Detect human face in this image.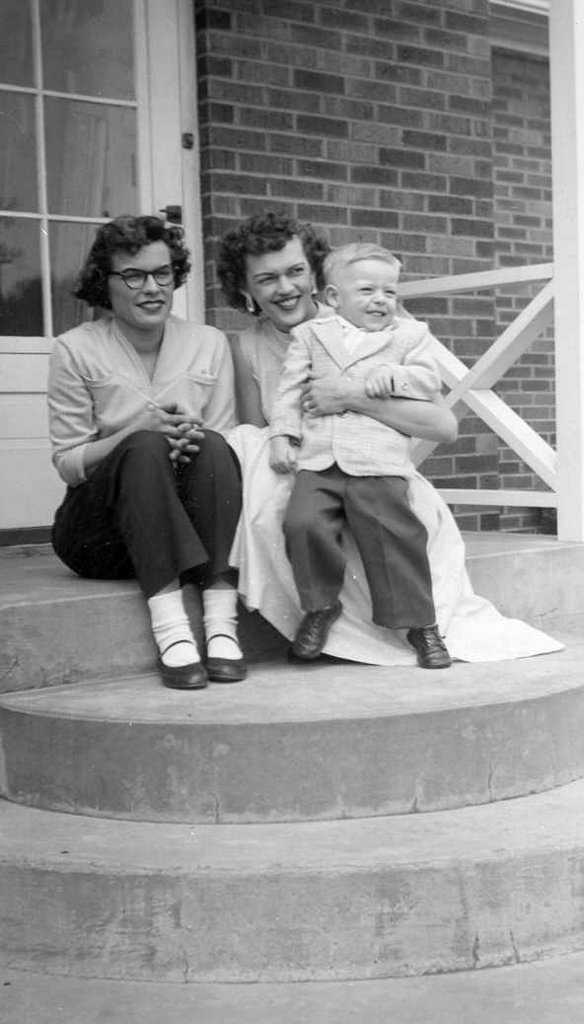
Detection: [left=248, top=237, right=313, bottom=329].
